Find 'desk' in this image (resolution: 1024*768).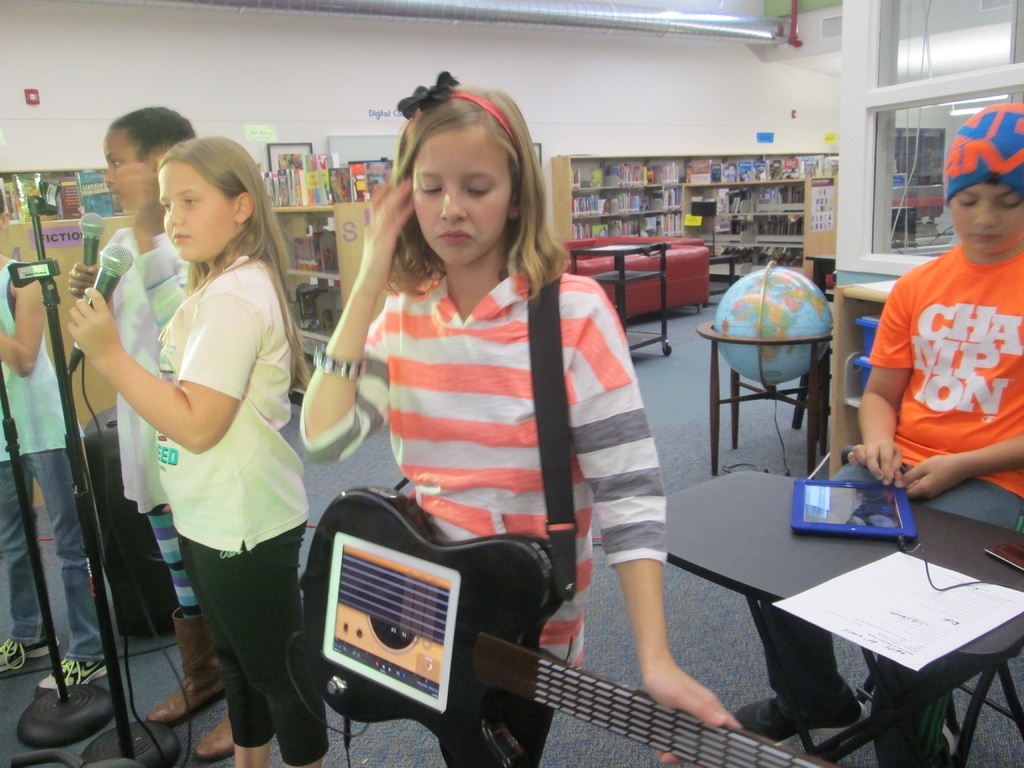
bbox(665, 468, 1023, 763).
